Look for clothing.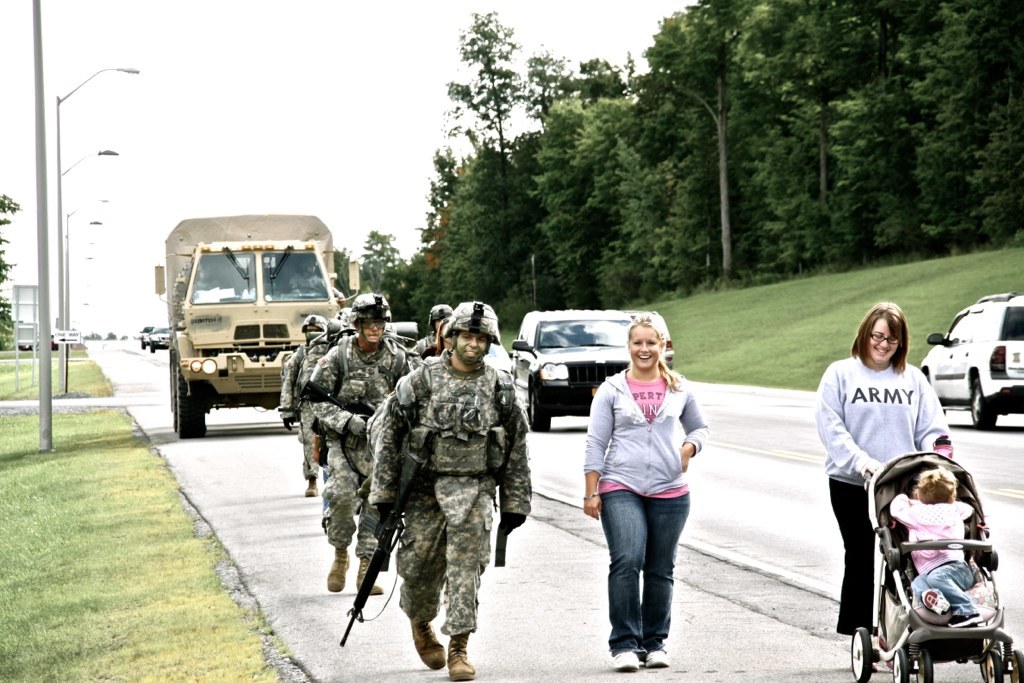
Found: detection(281, 341, 324, 475).
